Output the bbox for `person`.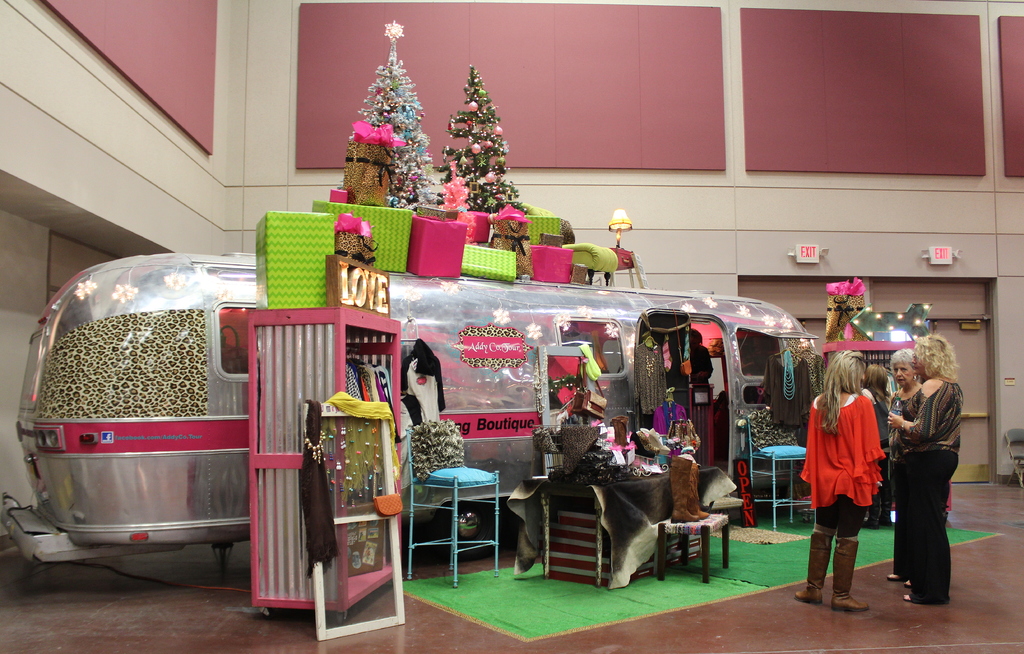
locate(808, 355, 888, 614).
